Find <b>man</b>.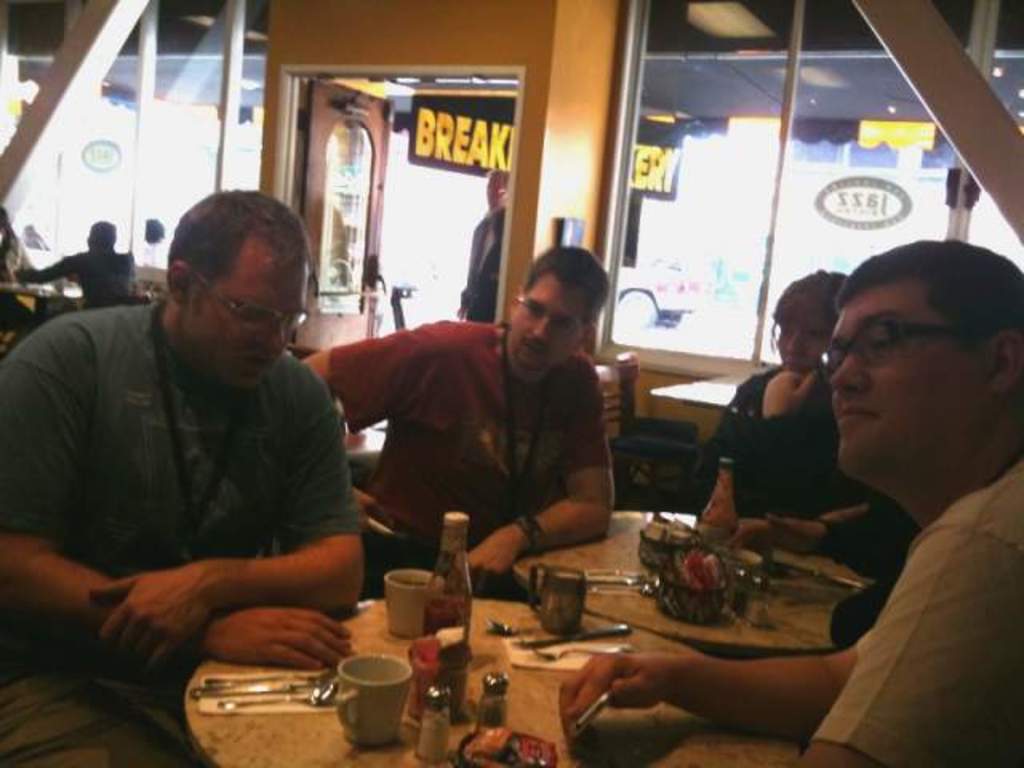
Rect(10, 222, 138, 314).
